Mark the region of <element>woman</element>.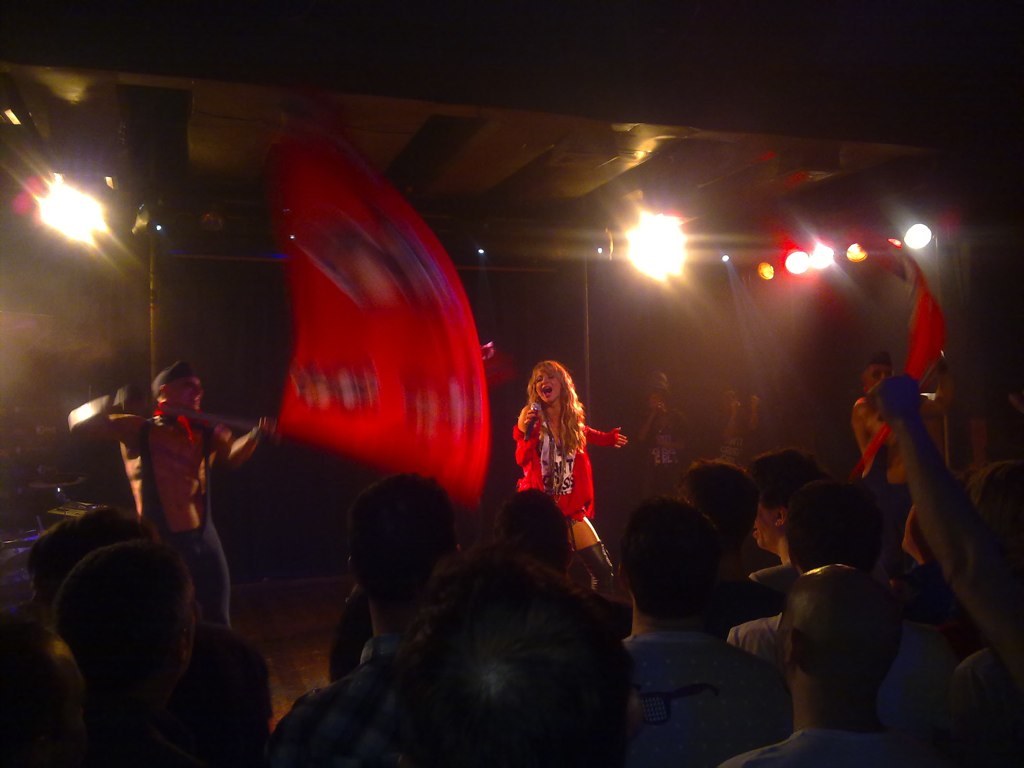
Region: x1=502, y1=369, x2=616, y2=572.
